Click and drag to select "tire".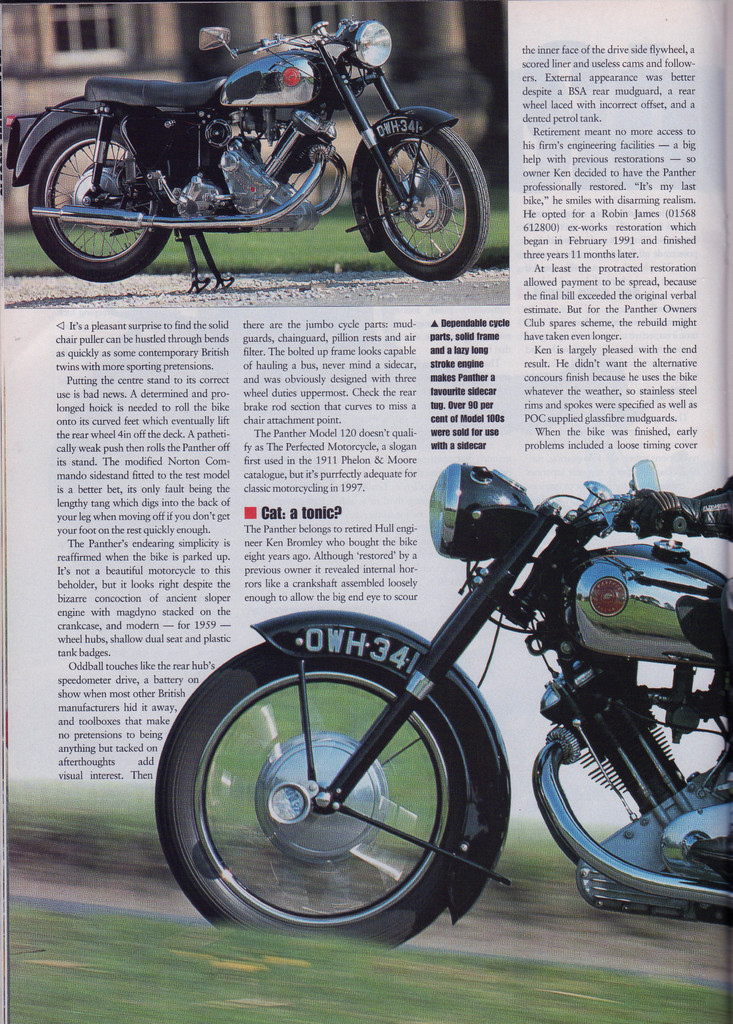
Selection: box(31, 122, 175, 283).
